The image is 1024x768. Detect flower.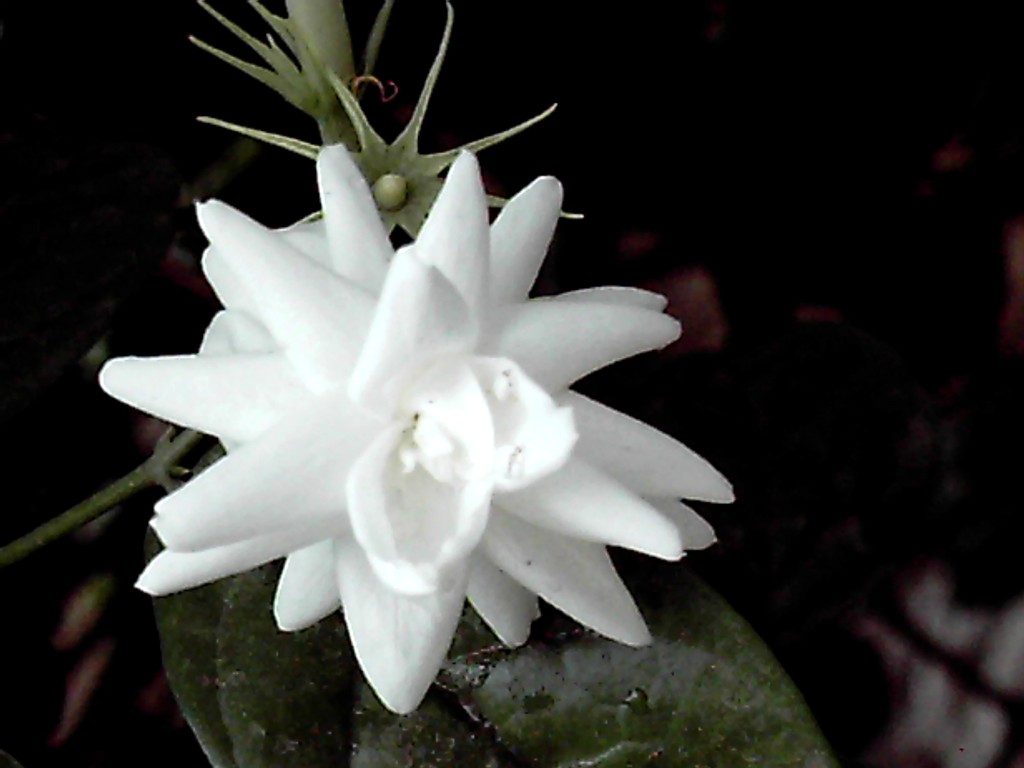
Detection: [x1=98, y1=79, x2=732, y2=708].
